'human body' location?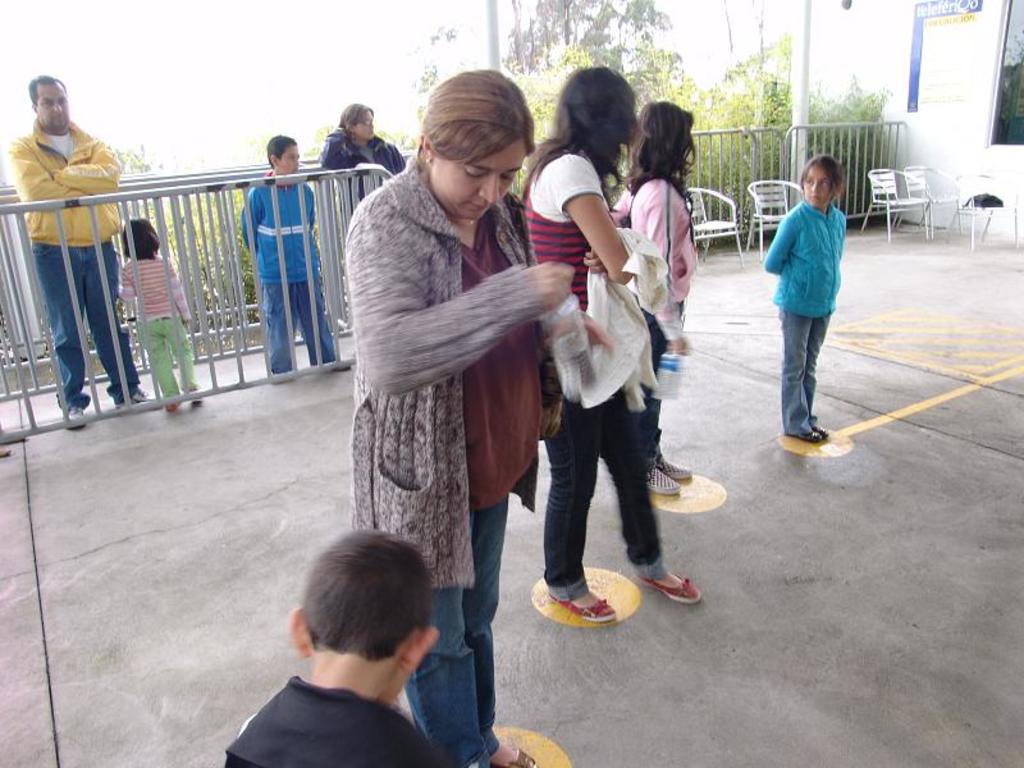
box(611, 104, 696, 504)
